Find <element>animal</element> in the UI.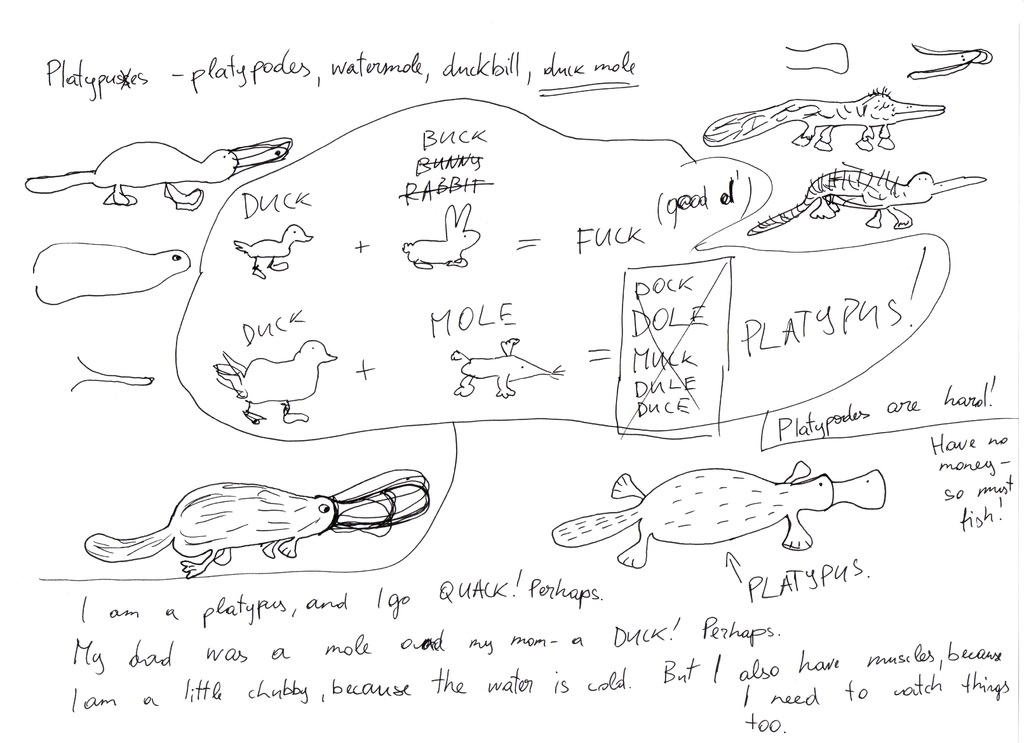
UI element at [229,223,319,285].
